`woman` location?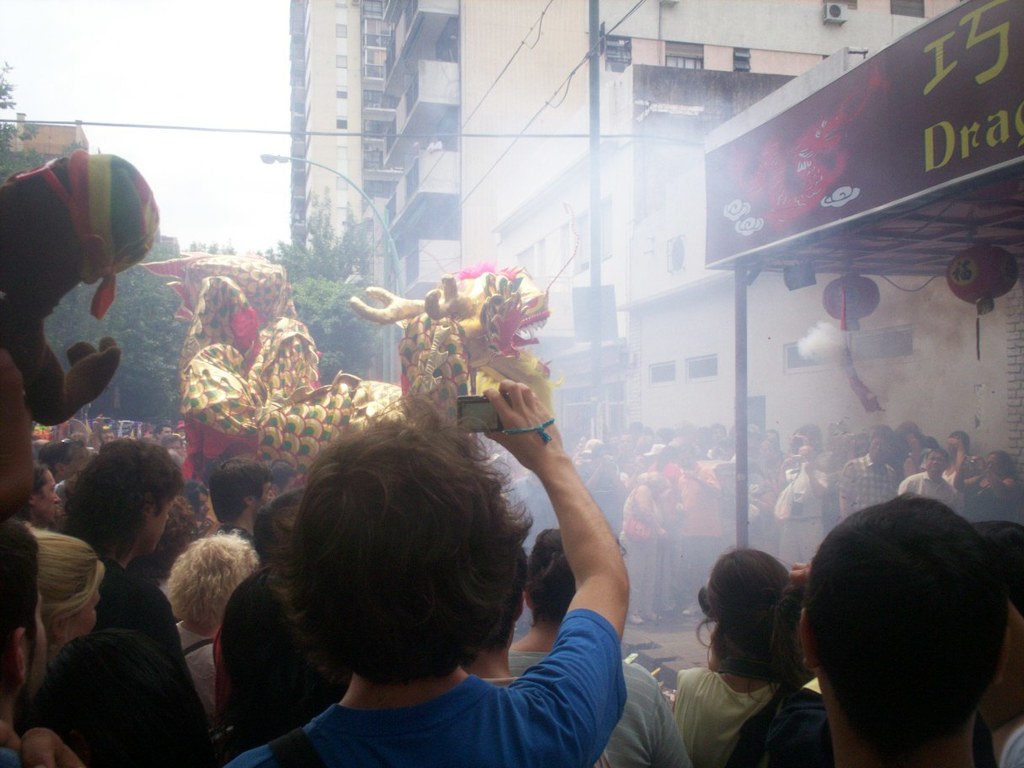
detection(680, 547, 828, 760)
